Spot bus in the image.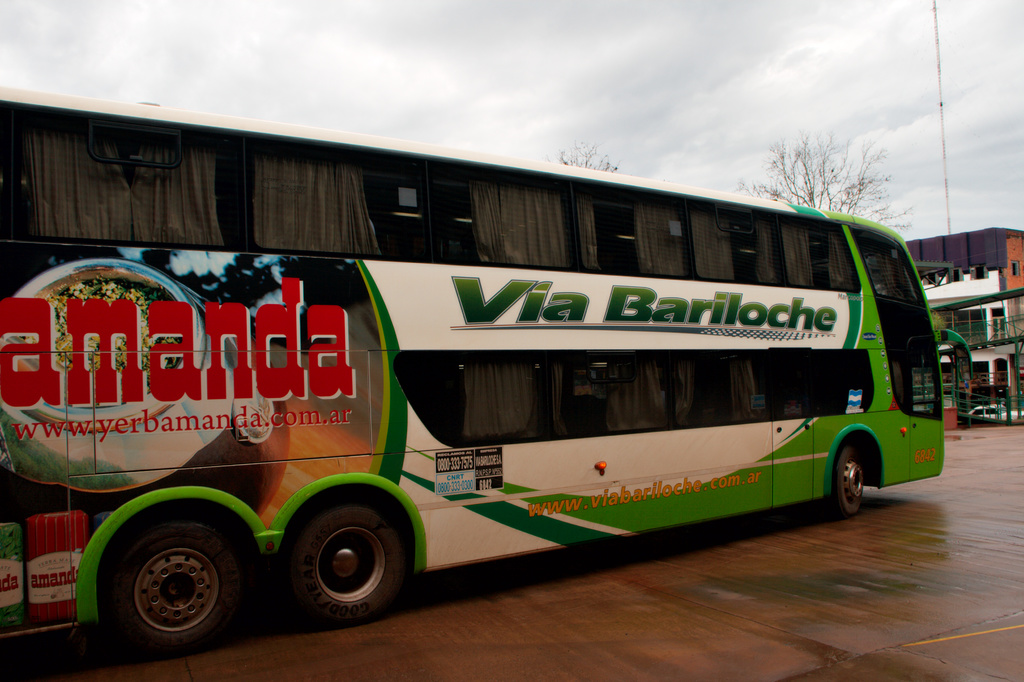
bus found at x1=1 y1=83 x2=979 y2=650.
